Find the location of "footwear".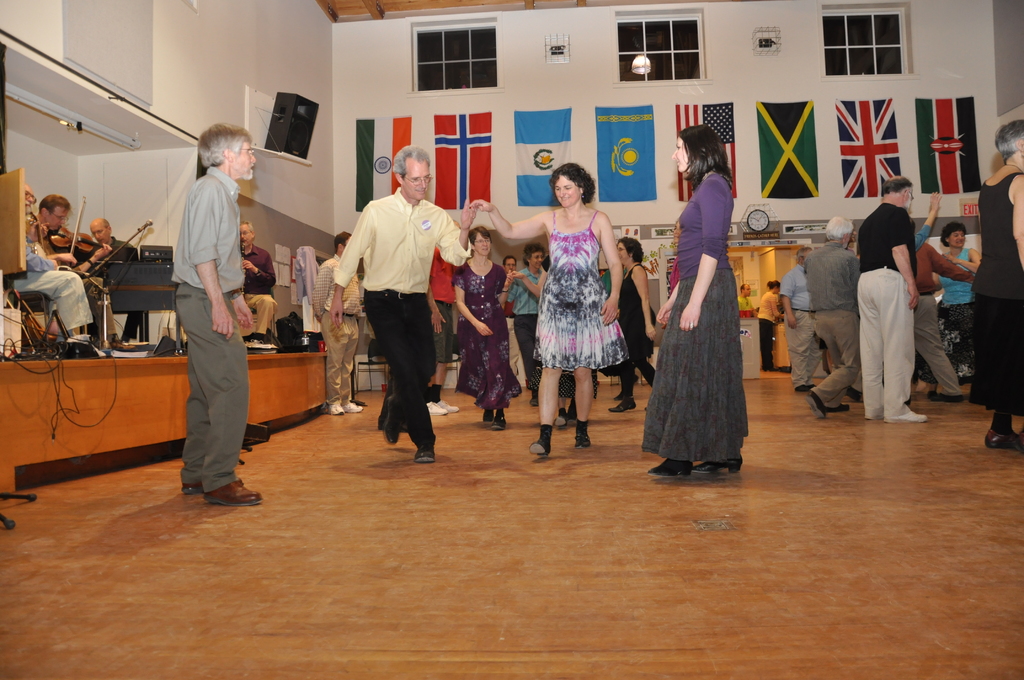
Location: [left=555, top=412, right=568, bottom=428].
